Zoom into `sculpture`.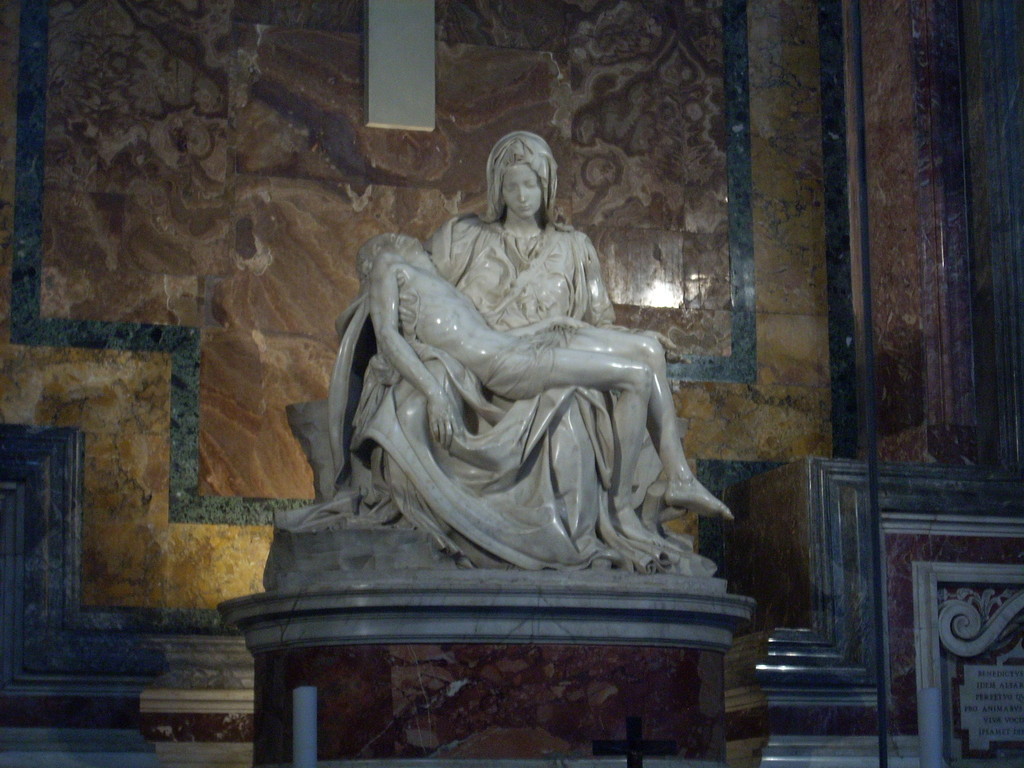
Zoom target: bbox=[275, 127, 732, 572].
